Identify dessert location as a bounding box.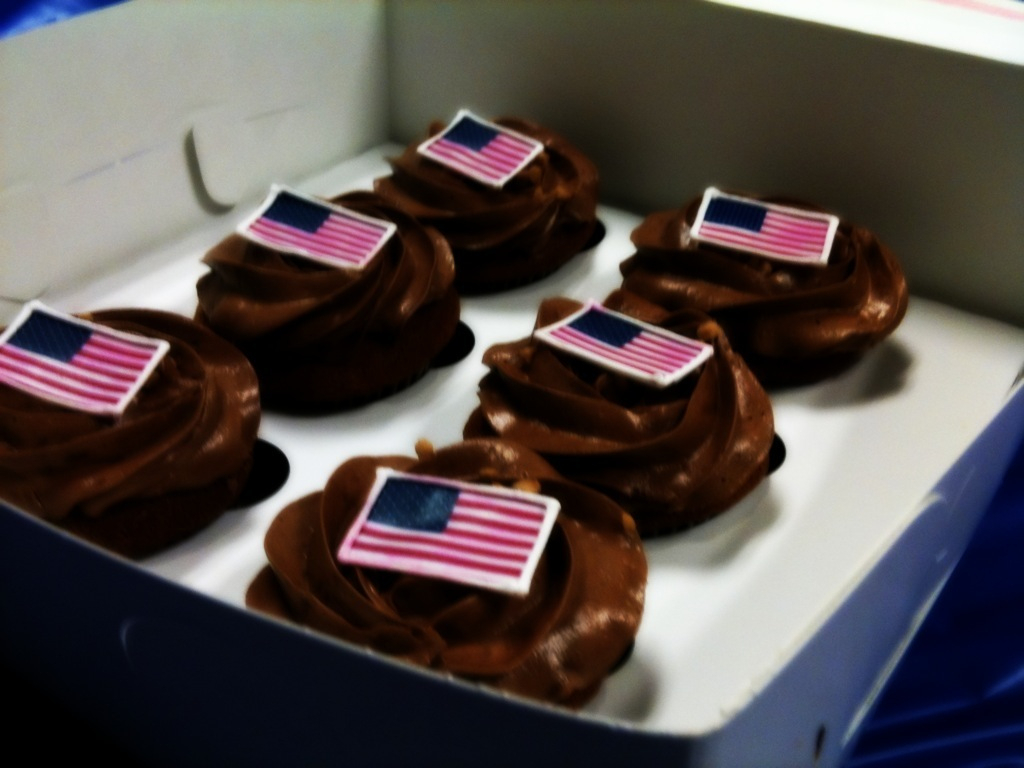
rect(6, 302, 261, 559).
